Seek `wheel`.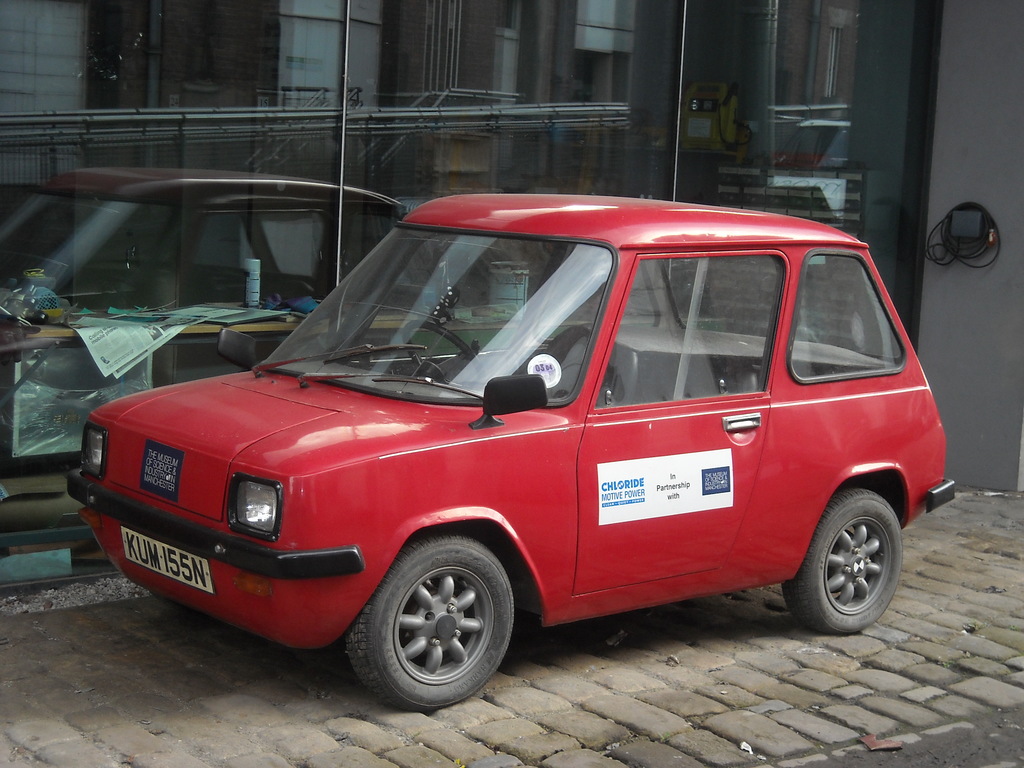
(401, 321, 486, 384).
